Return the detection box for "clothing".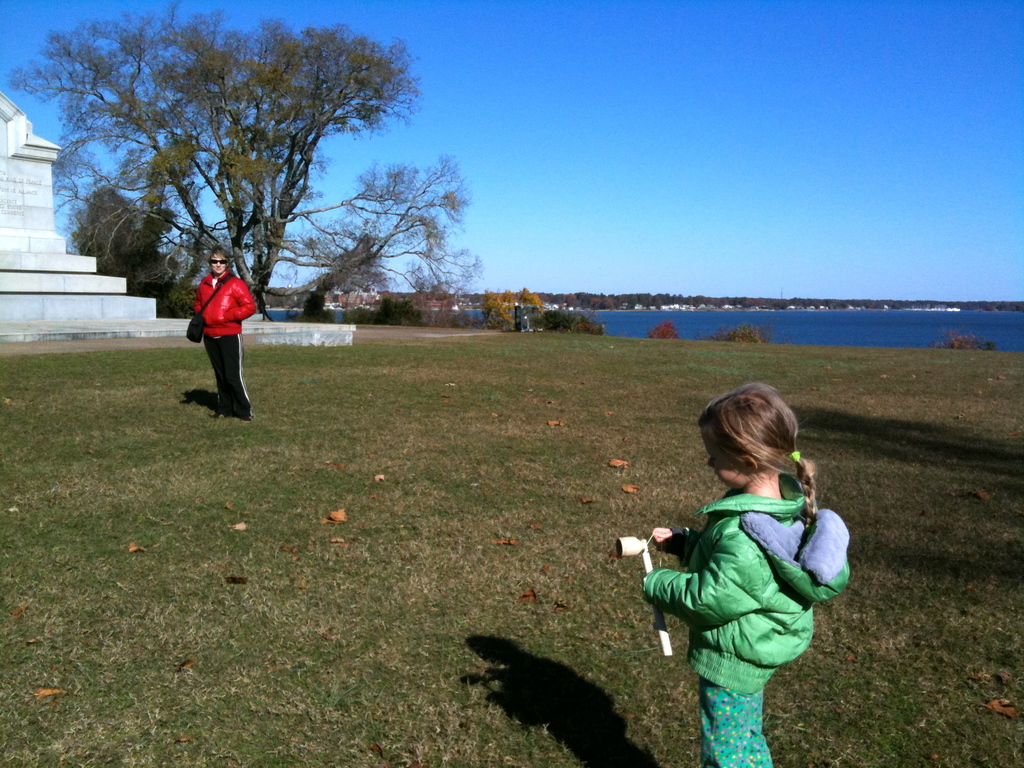
[650,452,851,656].
